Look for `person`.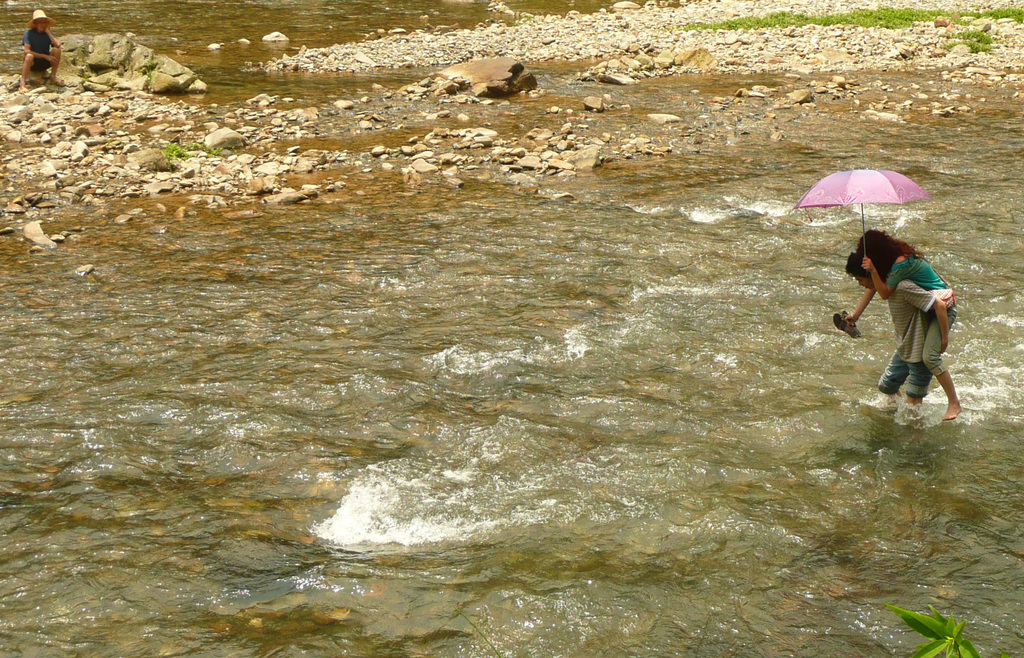
Found: 836, 249, 950, 418.
